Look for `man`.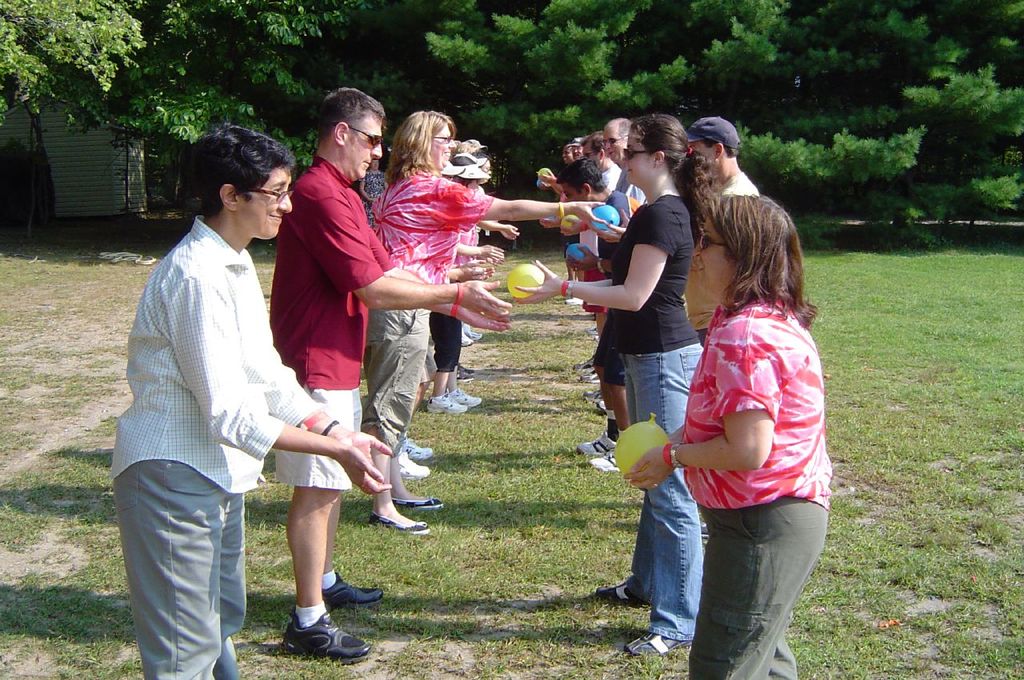
Found: (268,86,512,664).
